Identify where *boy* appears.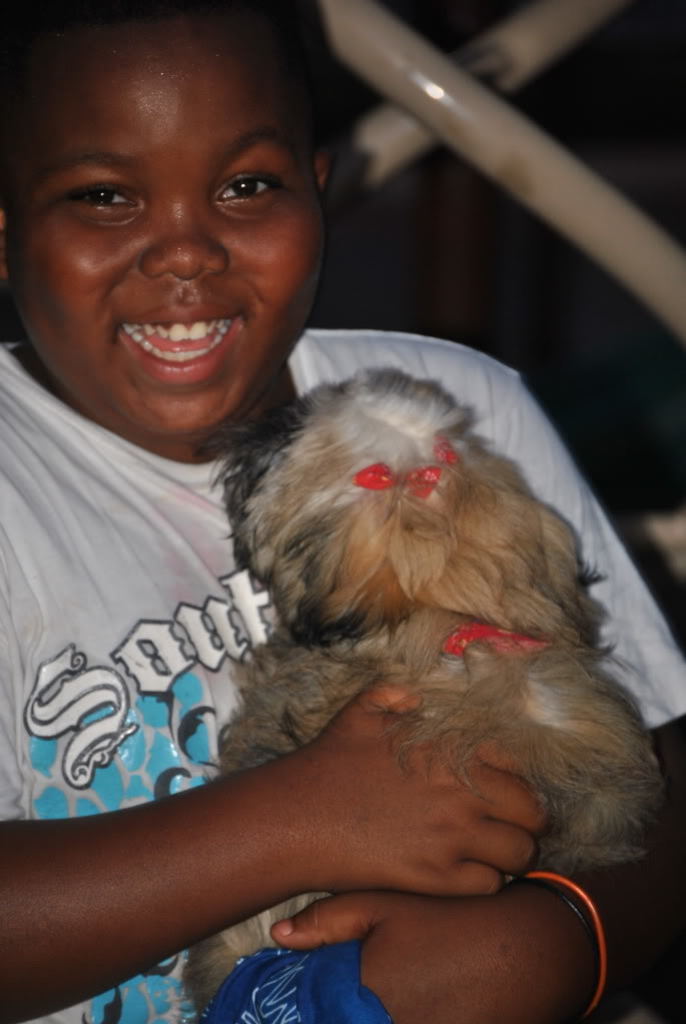
Appears at detection(0, 0, 685, 1023).
